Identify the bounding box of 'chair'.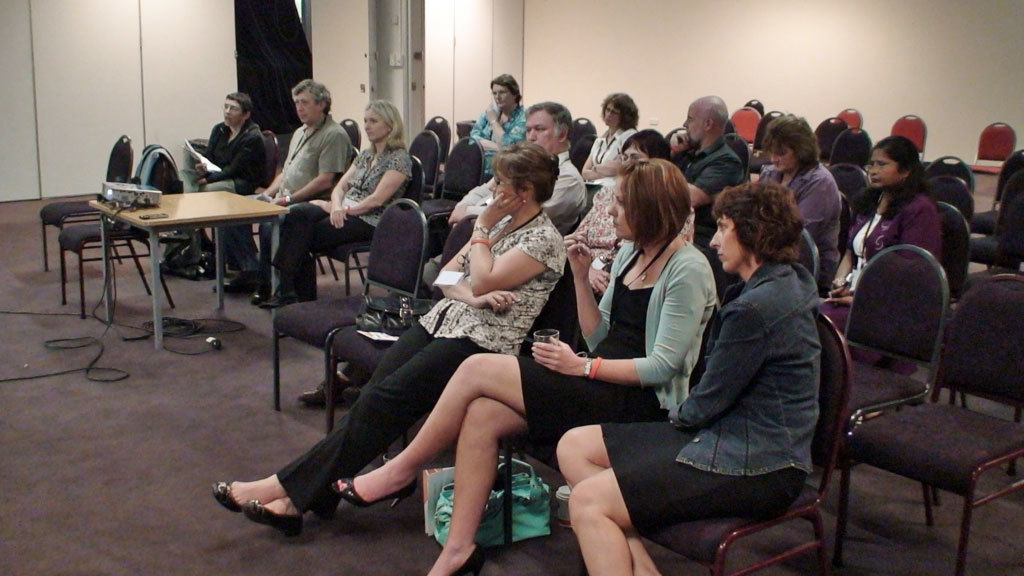
left=408, top=127, right=439, bottom=190.
